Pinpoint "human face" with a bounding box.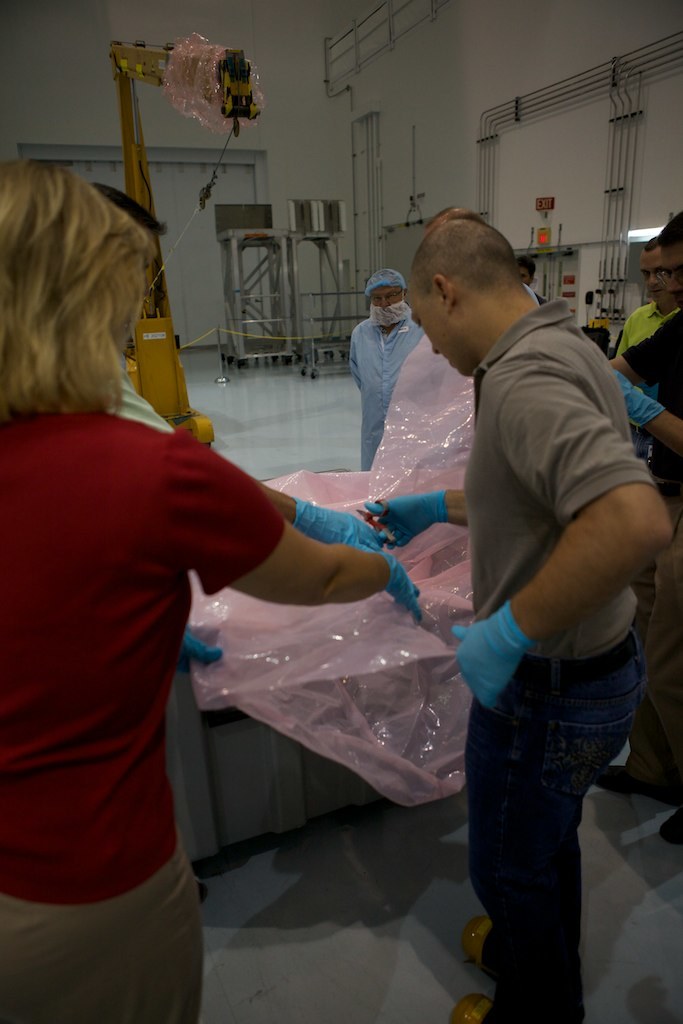
bbox(667, 226, 682, 306).
